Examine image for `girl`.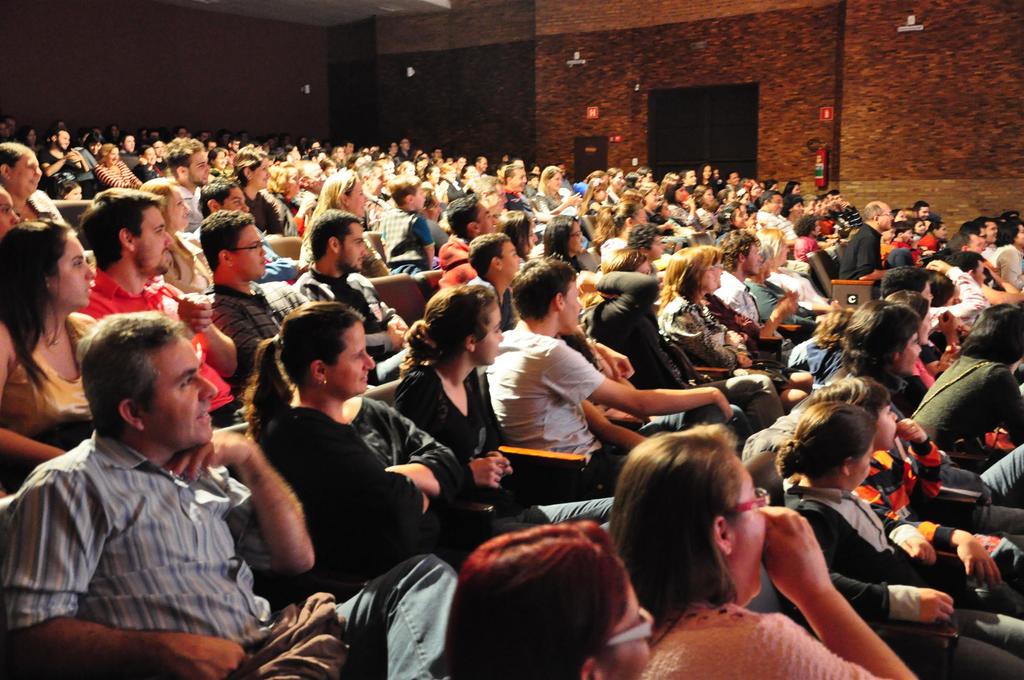
Examination result: l=920, t=221, r=950, b=252.
